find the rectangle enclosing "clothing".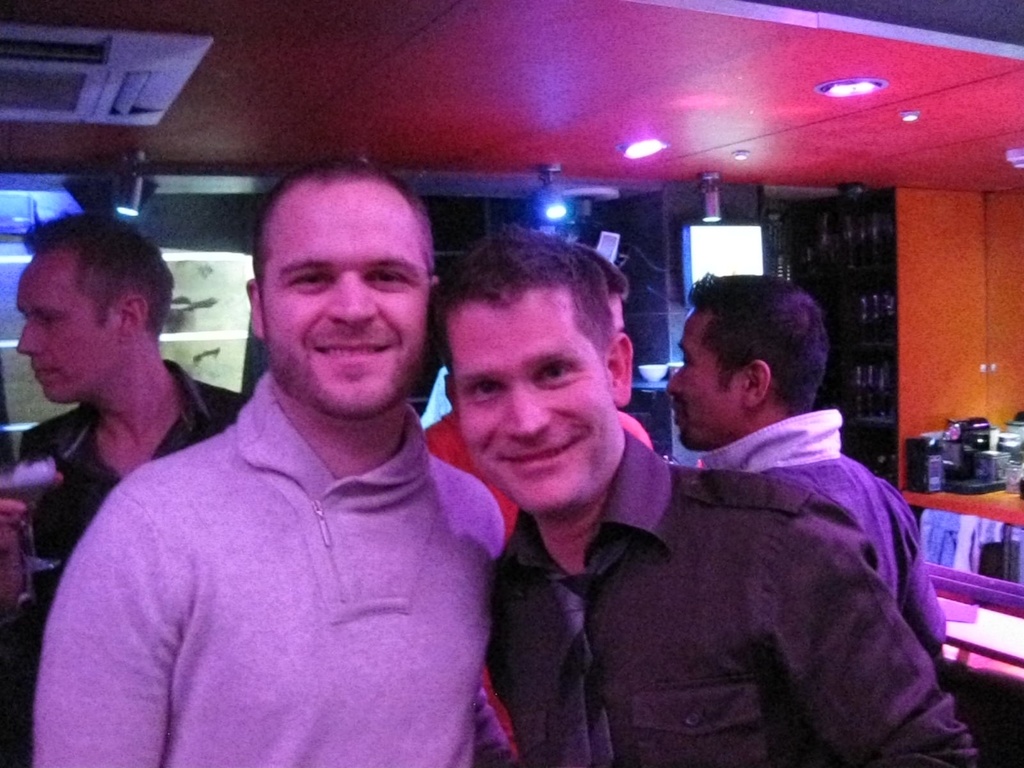
locate(414, 399, 652, 749).
